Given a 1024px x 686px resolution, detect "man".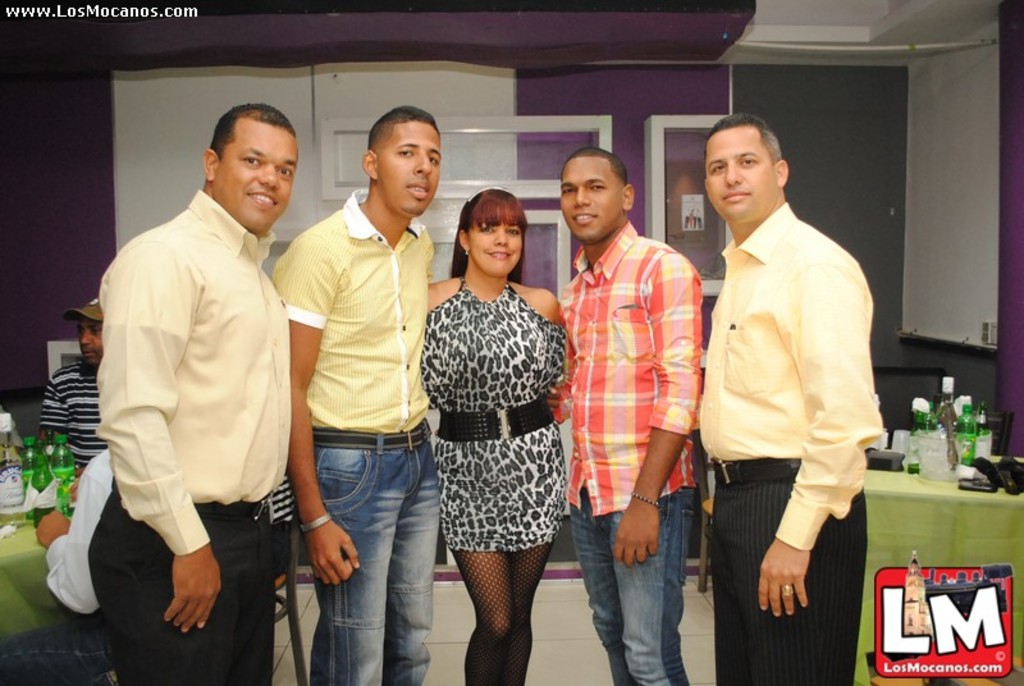
bbox=[558, 146, 704, 685].
